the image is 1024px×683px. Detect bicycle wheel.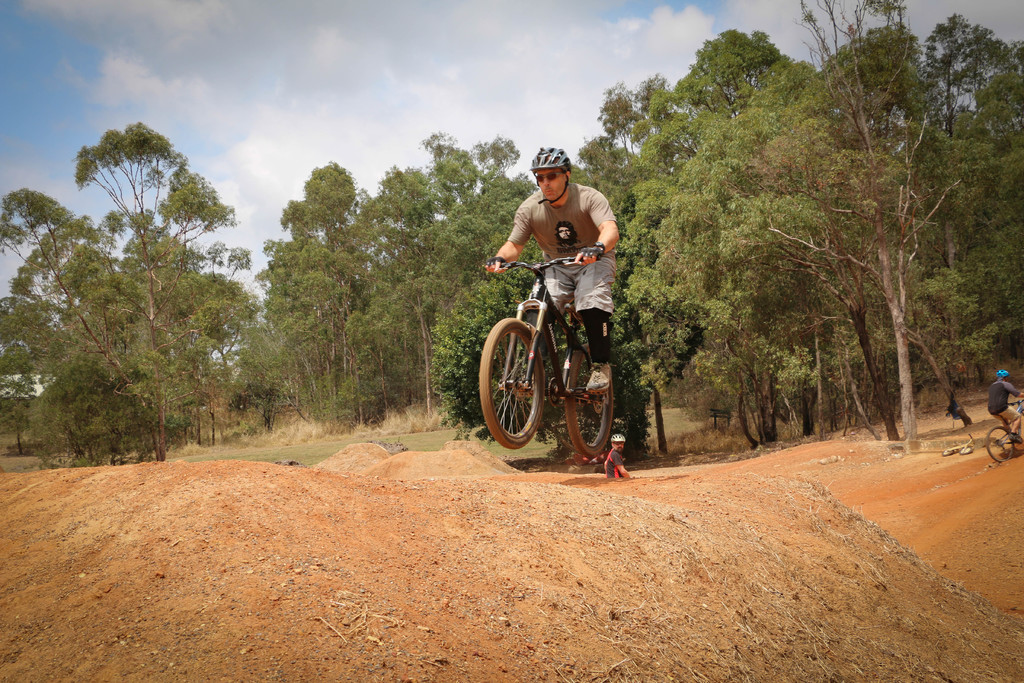
Detection: l=479, t=314, r=546, b=451.
